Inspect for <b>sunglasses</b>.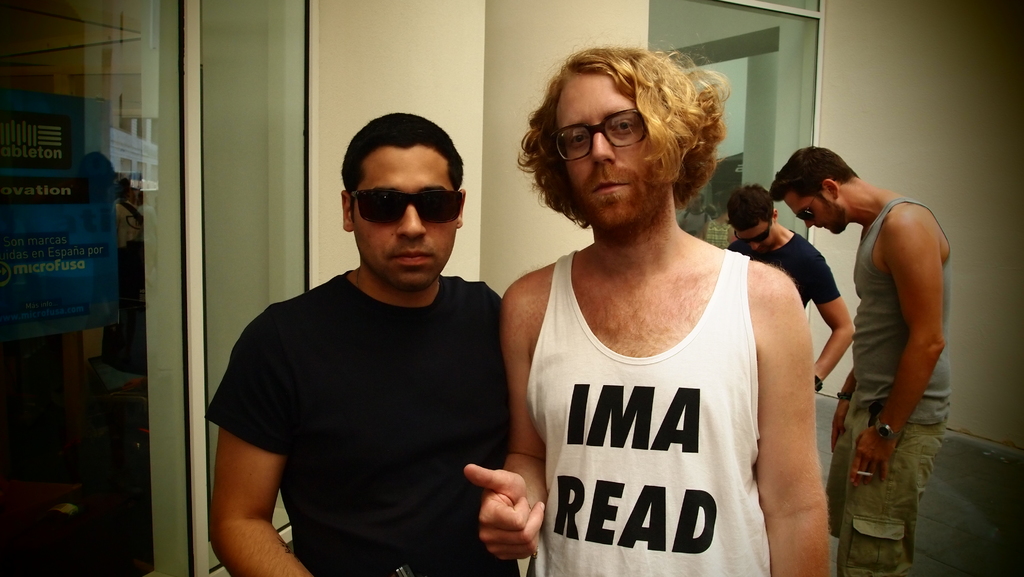
Inspection: <region>791, 177, 841, 222</region>.
